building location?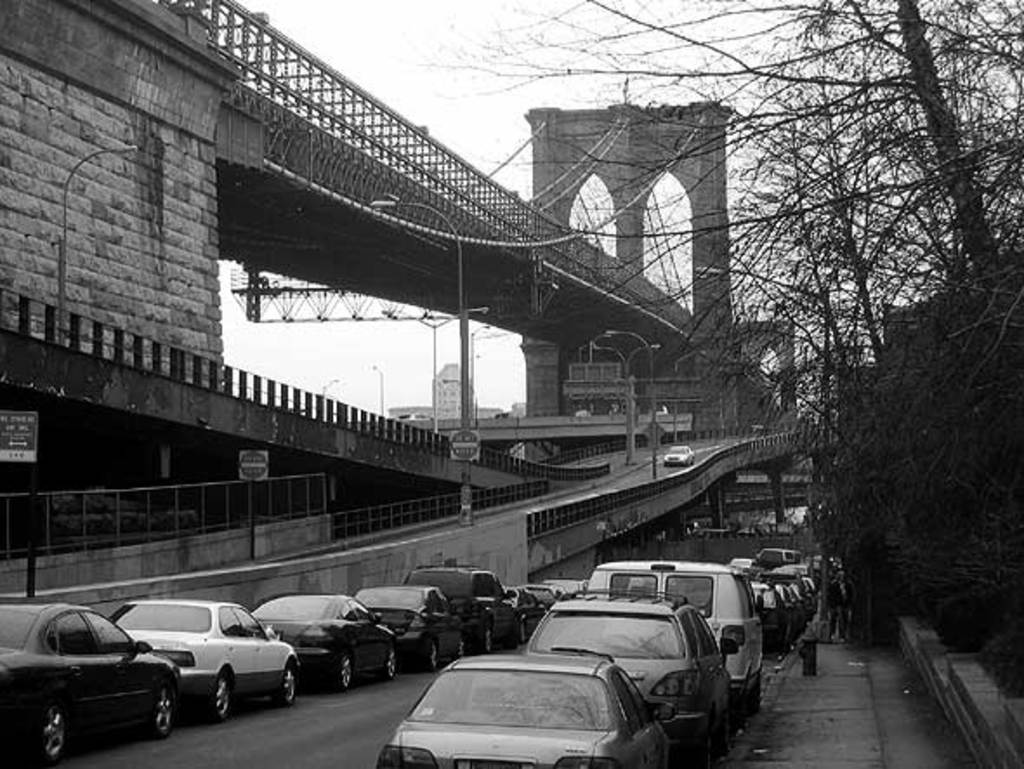
(392,356,505,425)
